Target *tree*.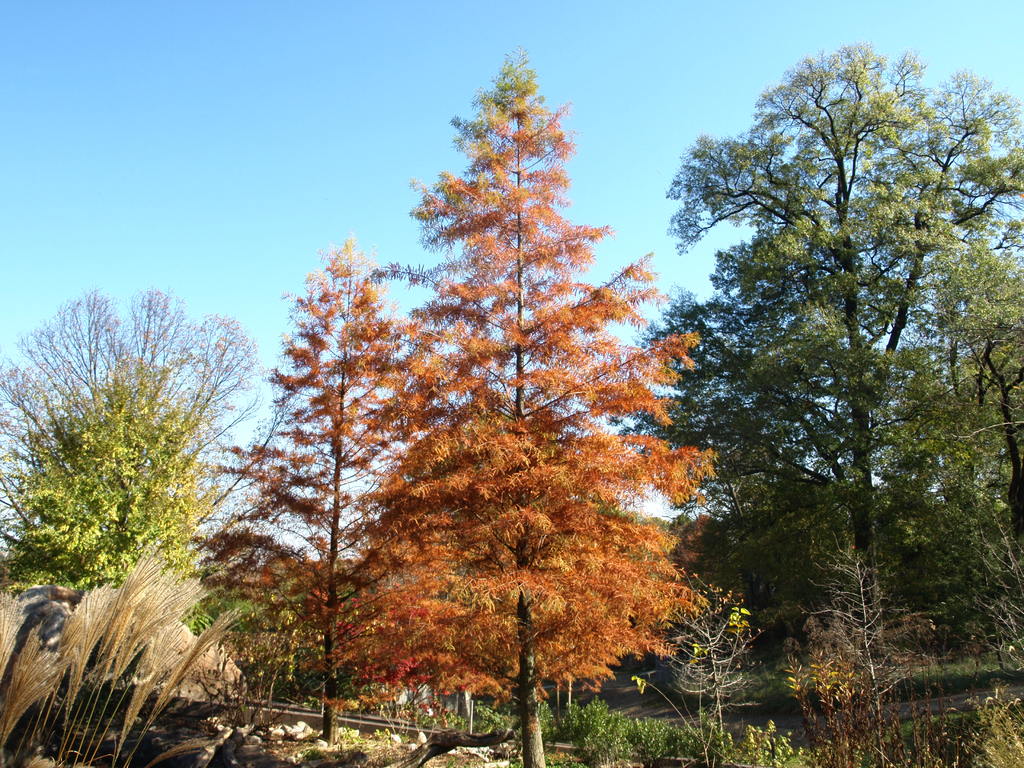
Target region: 895:224:1023:597.
